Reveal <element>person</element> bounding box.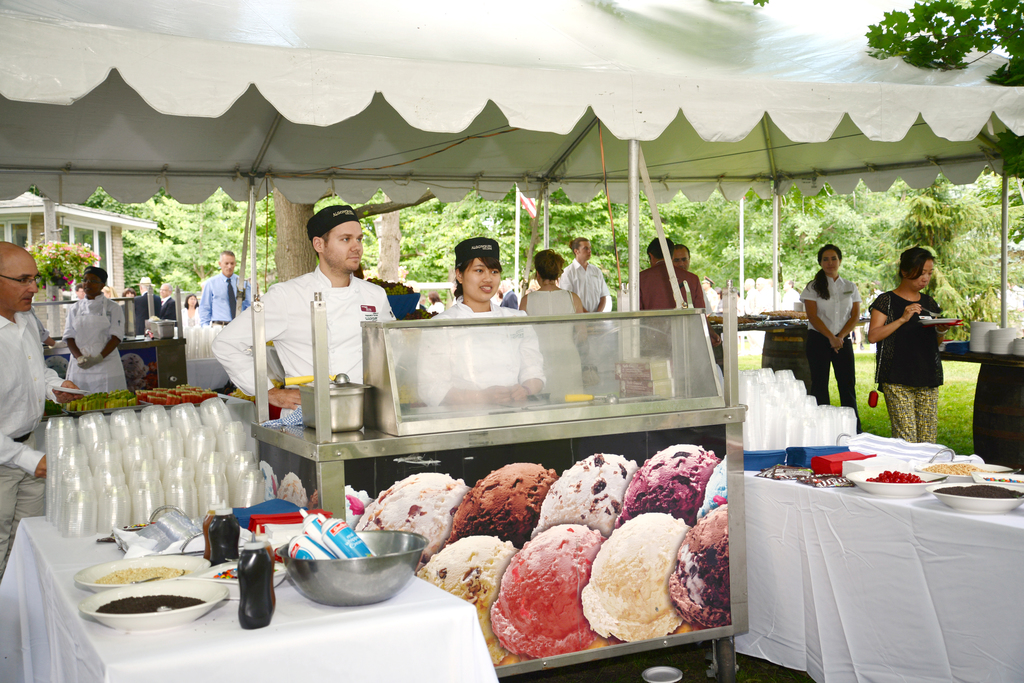
Revealed: box(700, 275, 719, 312).
